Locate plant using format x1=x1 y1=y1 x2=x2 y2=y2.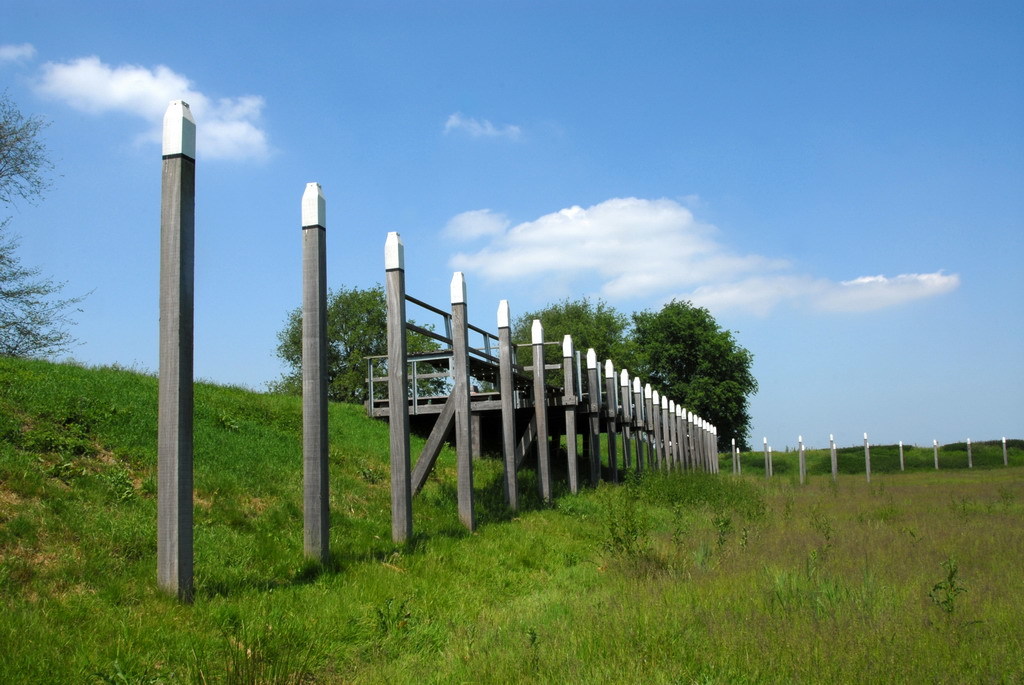
x1=932 y1=560 x2=967 y2=612.
